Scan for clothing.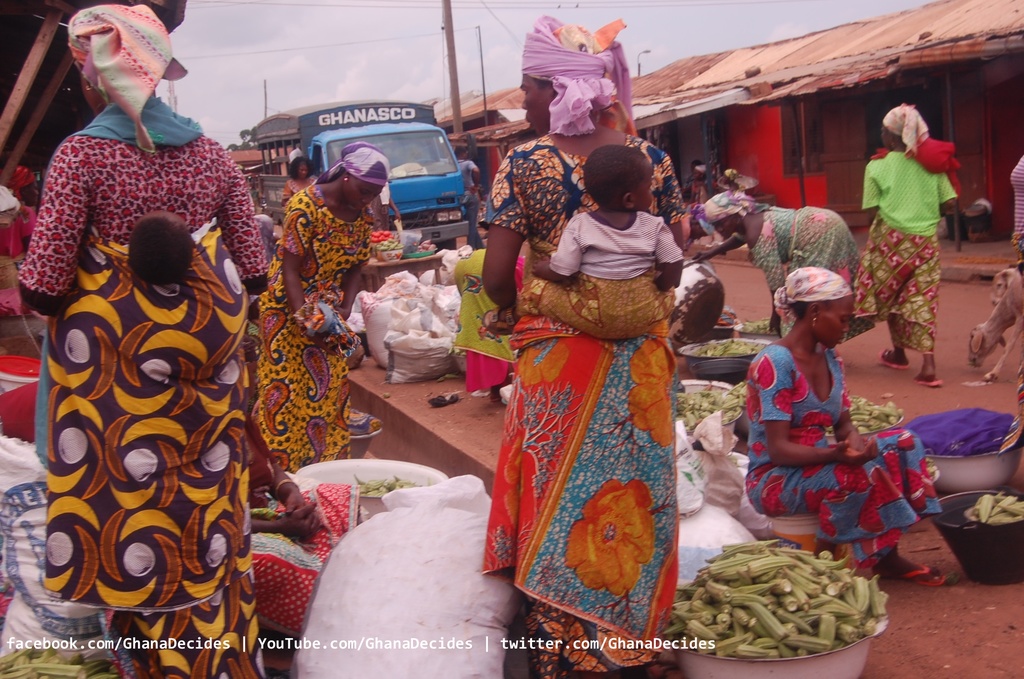
Scan result: BBox(477, 8, 673, 678).
